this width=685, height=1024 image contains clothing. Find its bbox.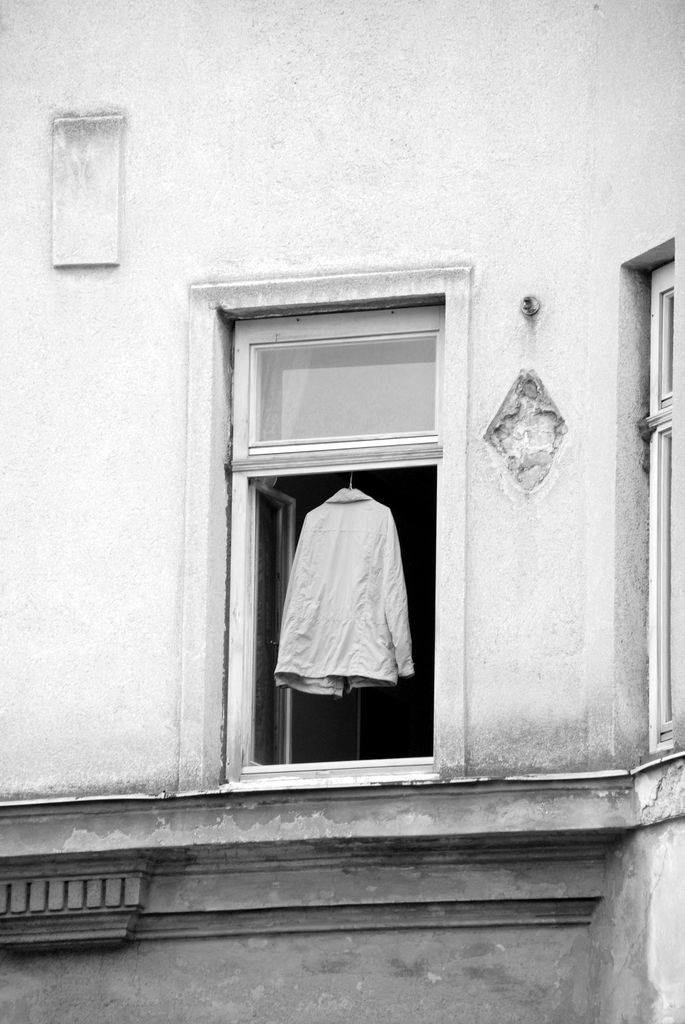
264 477 423 710.
